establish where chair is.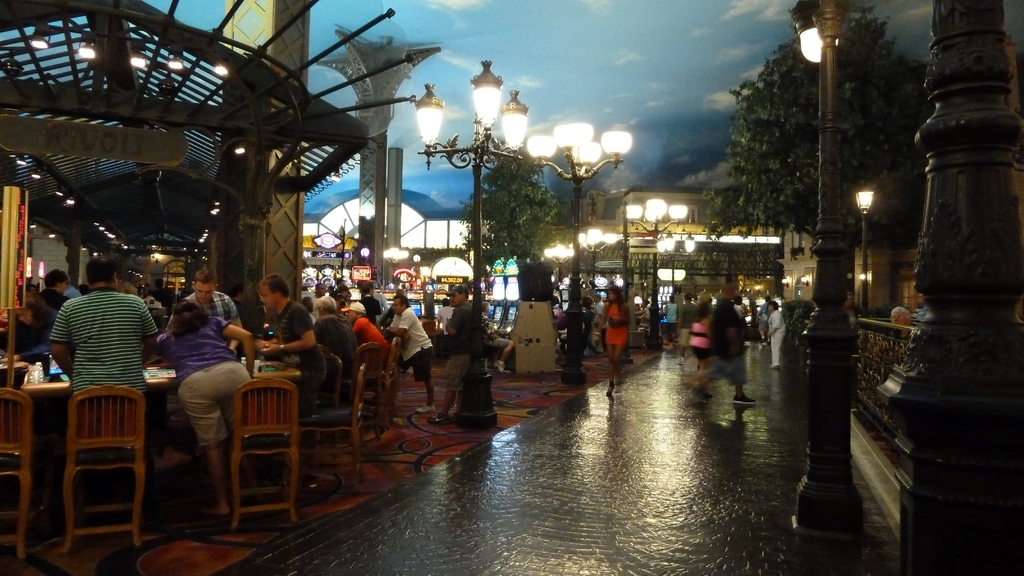
Established at bbox(378, 337, 400, 428).
